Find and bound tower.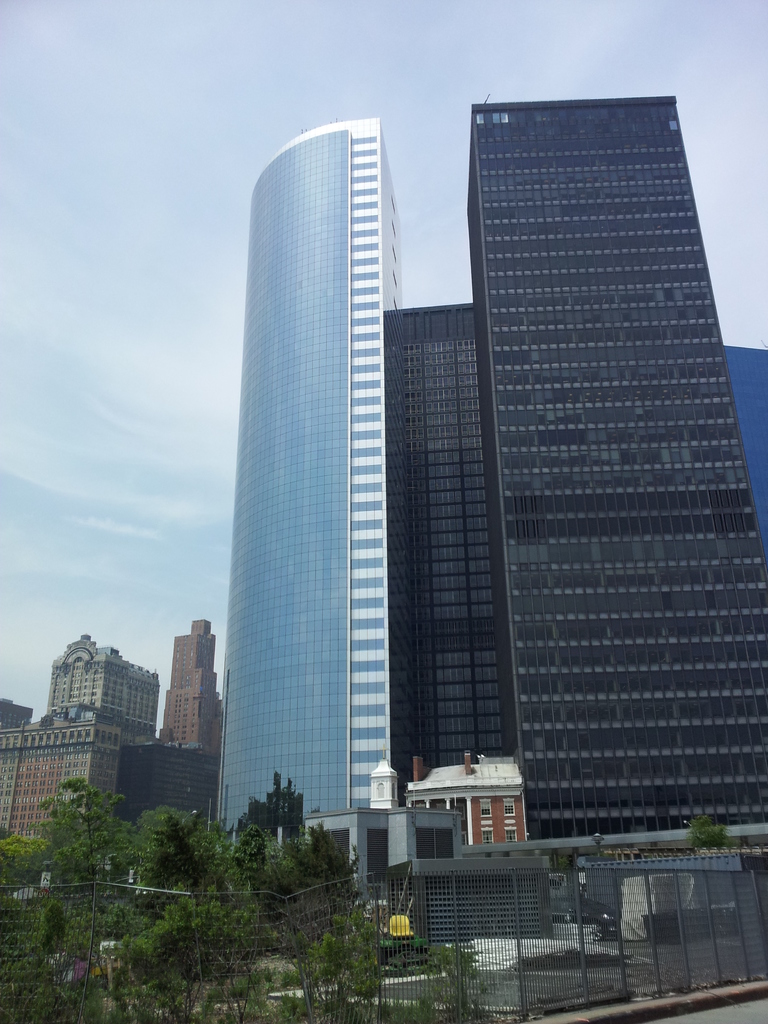
Bound: (202, 64, 767, 983).
